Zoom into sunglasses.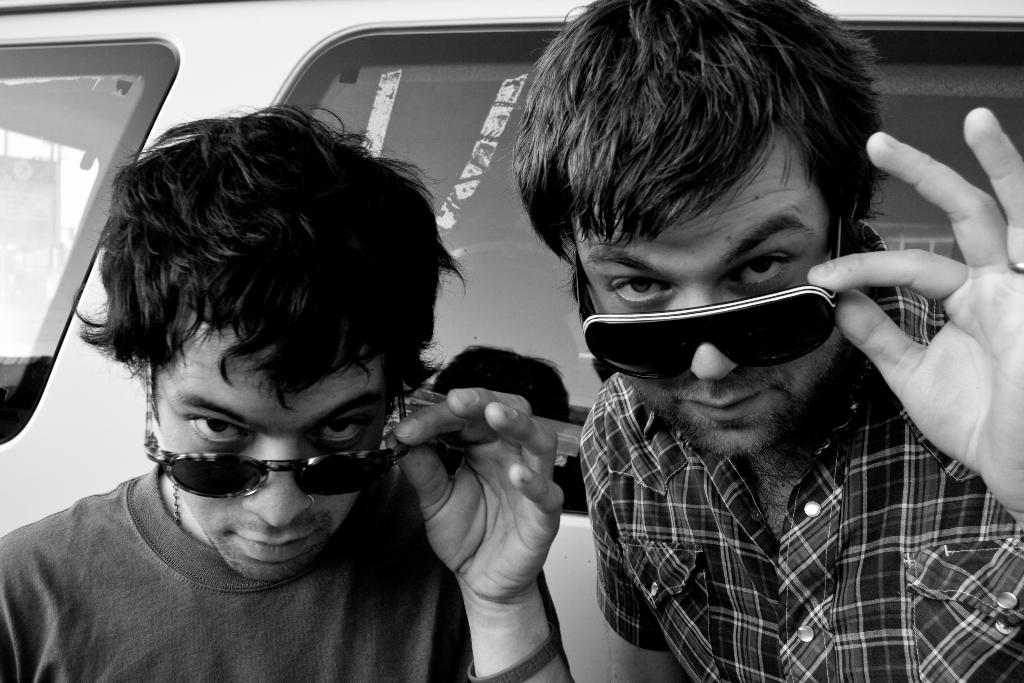
Zoom target: left=147, top=362, right=412, bottom=498.
